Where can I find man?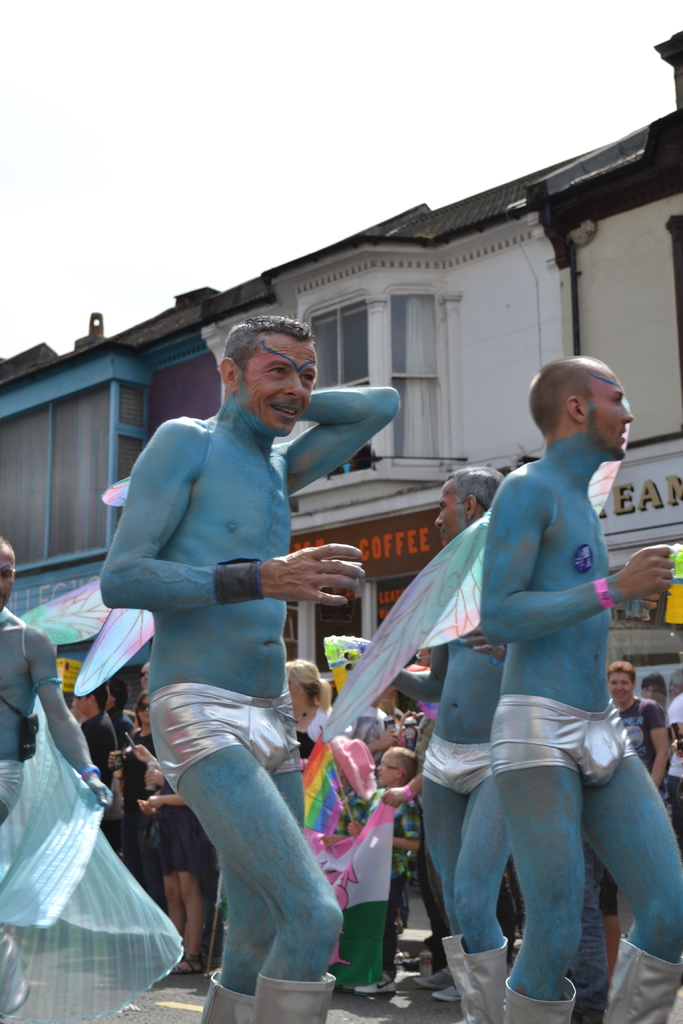
You can find it at 597 659 667 813.
